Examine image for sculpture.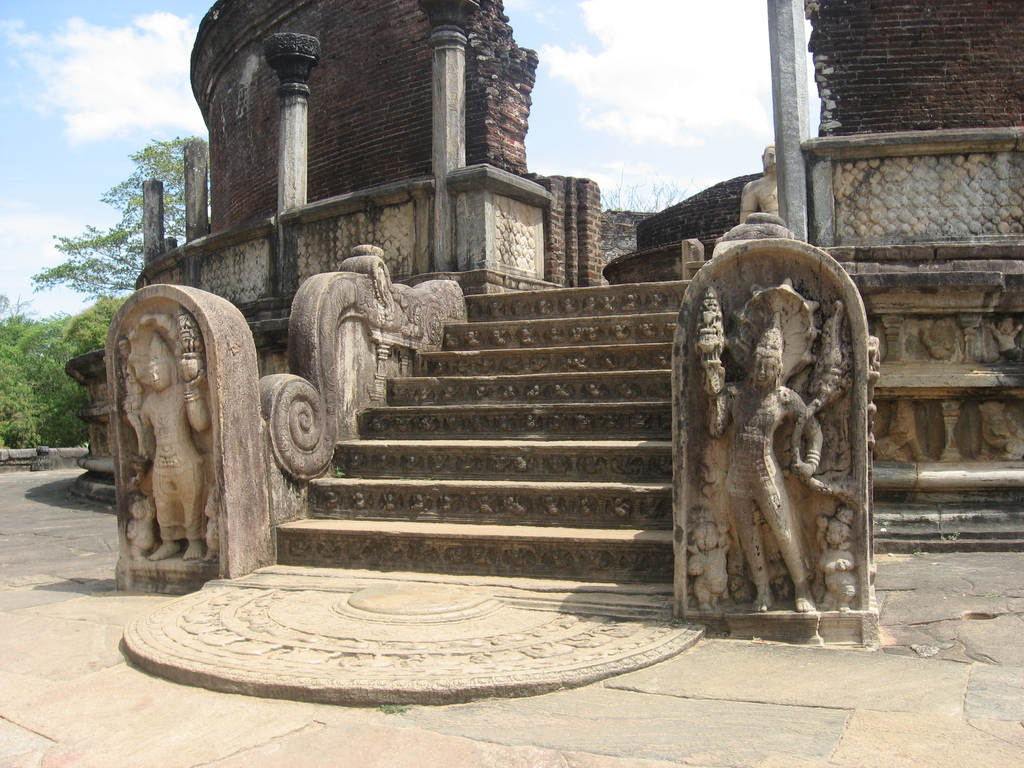
Examination result: 444:547:460:570.
